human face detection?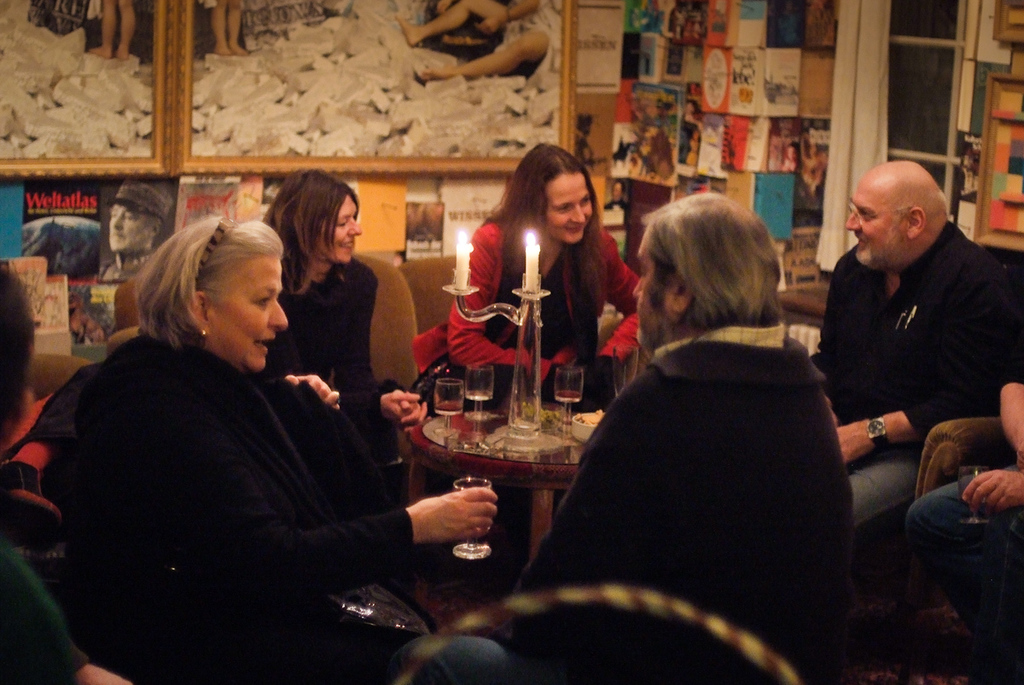
rect(213, 248, 286, 368)
